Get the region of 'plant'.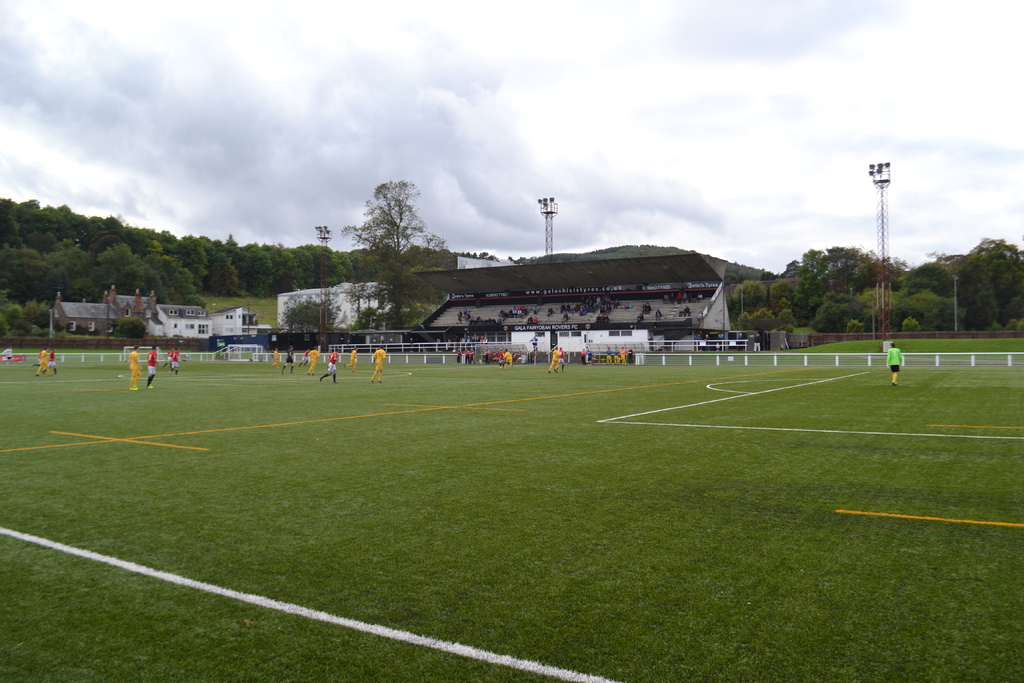
[x1=901, y1=313, x2=918, y2=333].
